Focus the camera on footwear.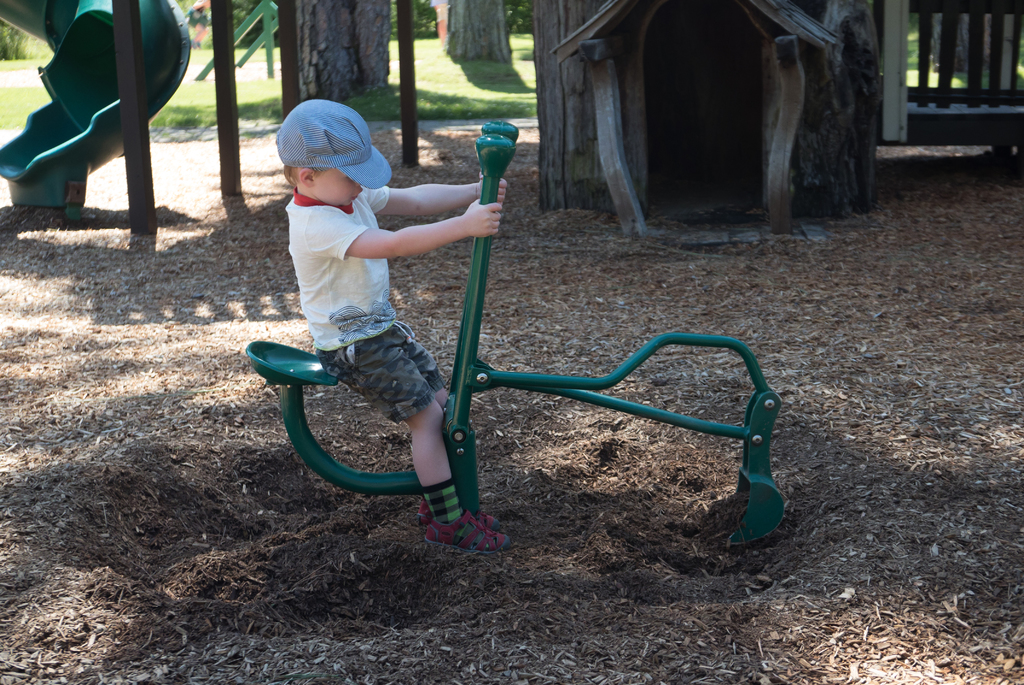
Focus region: select_region(416, 500, 502, 531).
